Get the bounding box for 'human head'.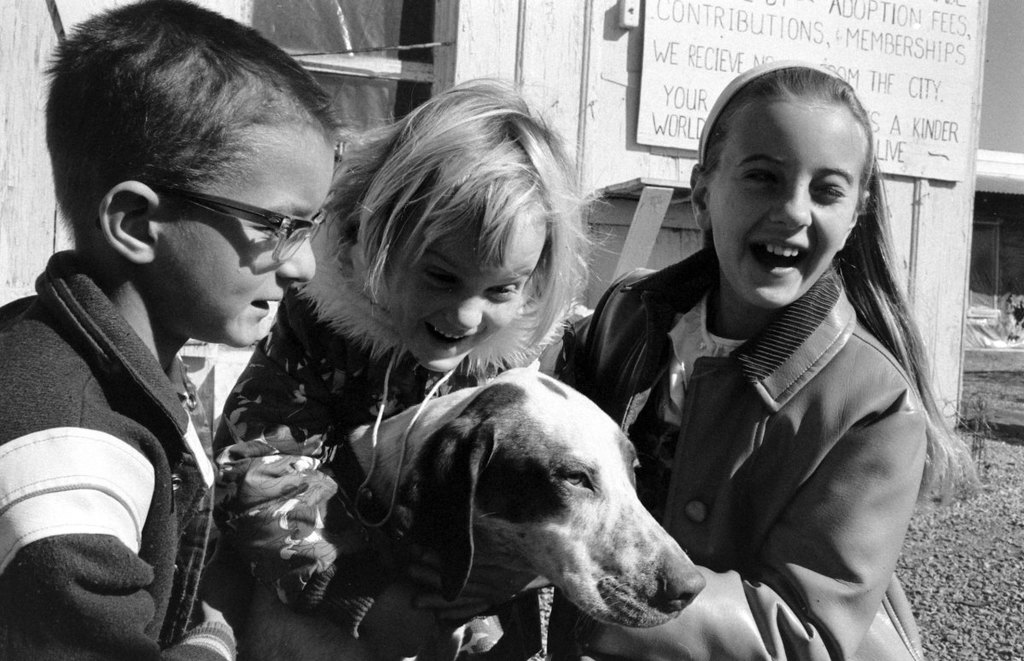
(688,62,889,316).
